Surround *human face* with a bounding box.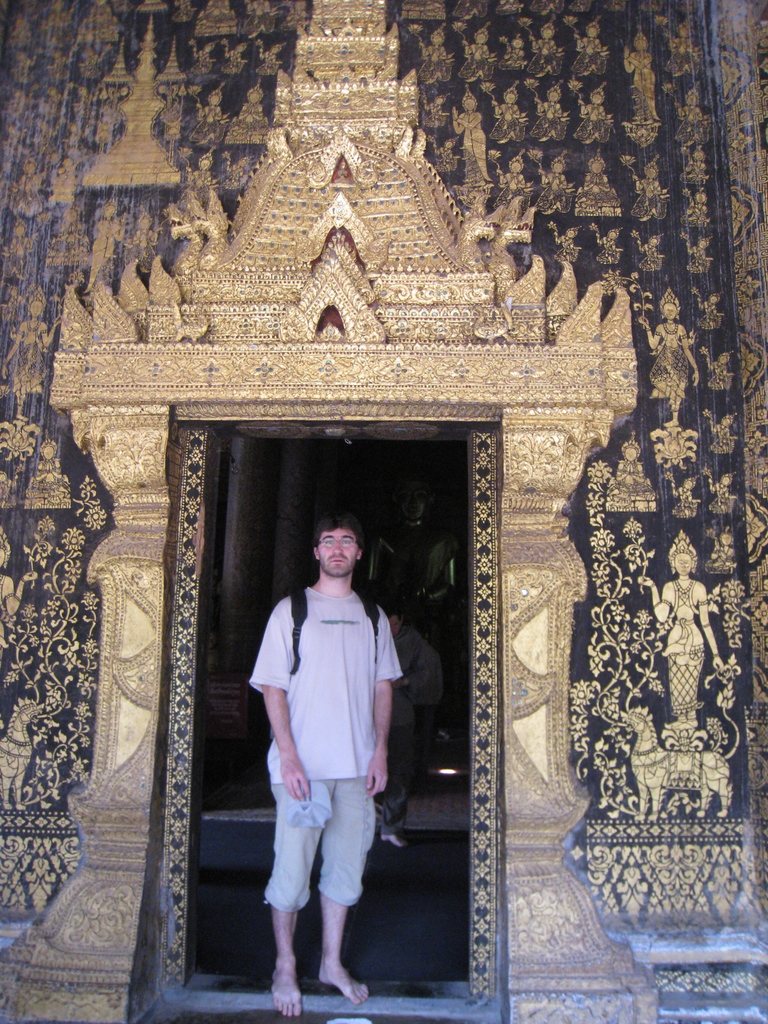
[200, 158, 210, 170].
